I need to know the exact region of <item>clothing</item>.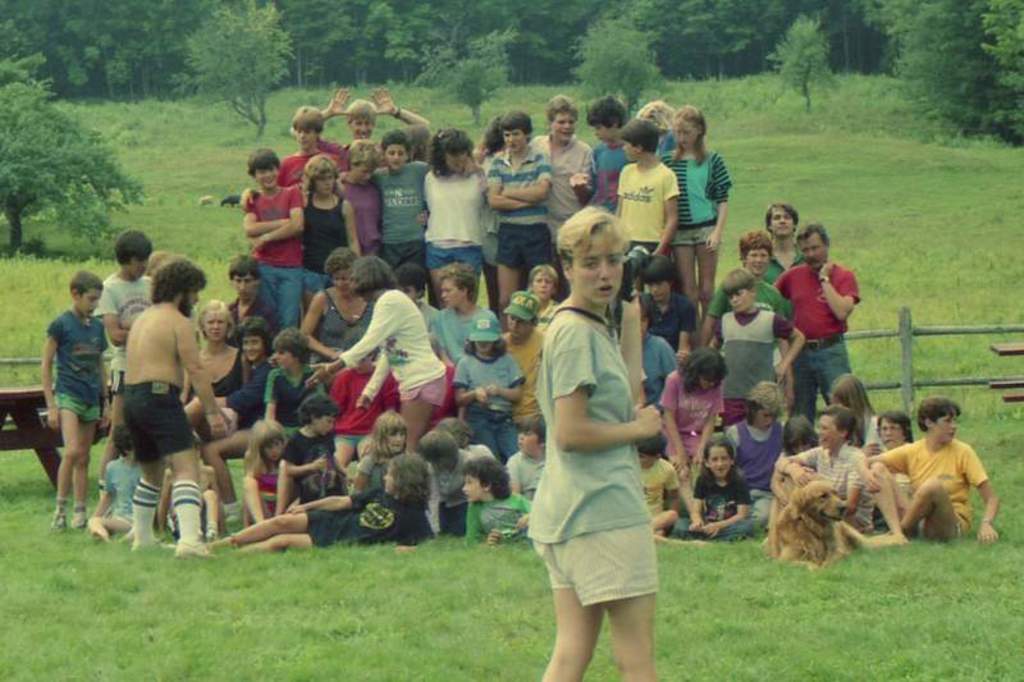
Region: [left=188, top=358, right=236, bottom=397].
